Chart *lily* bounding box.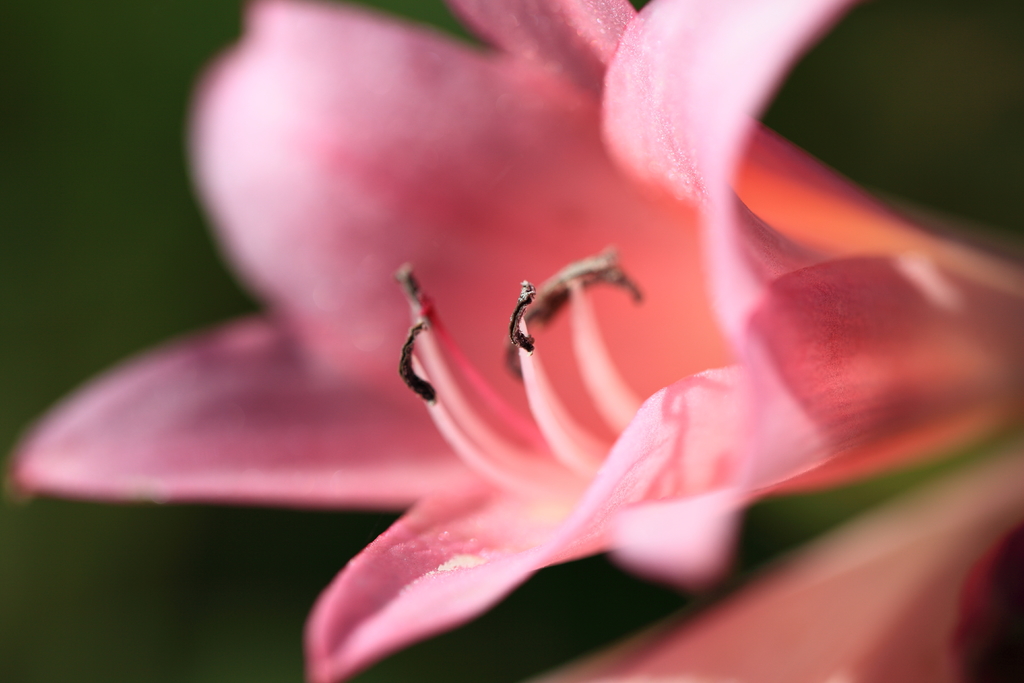
Charted: [x1=8, y1=0, x2=1023, y2=682].
